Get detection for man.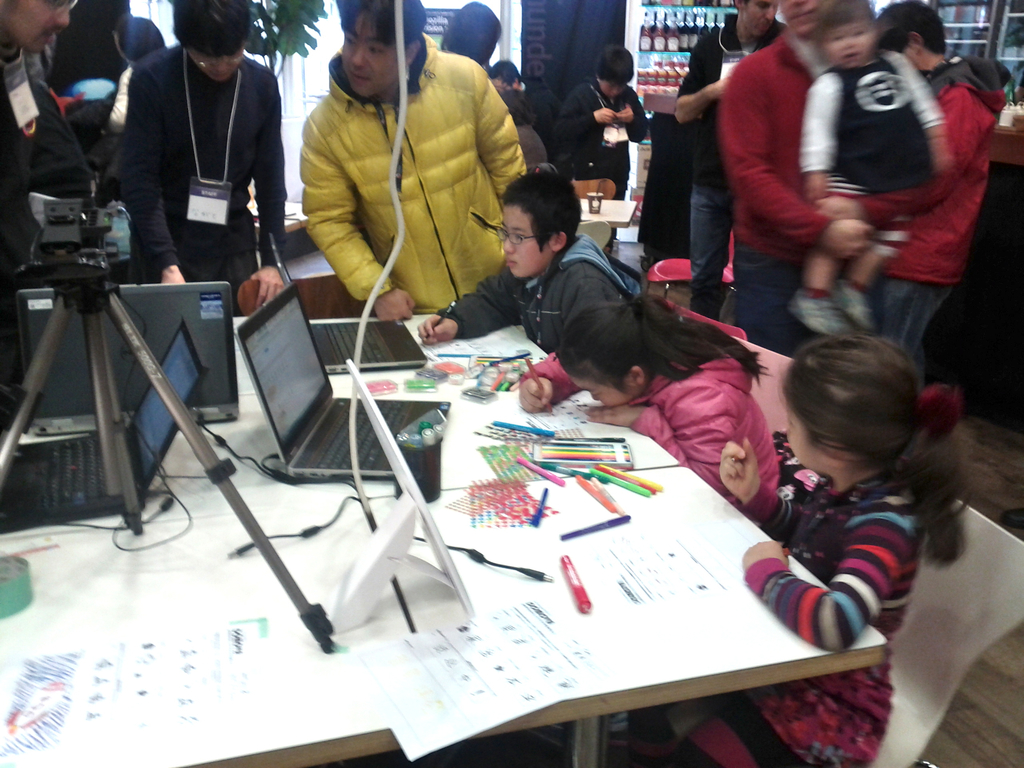
Detection: x1=96, y1=17, x2=292, y2=305.
